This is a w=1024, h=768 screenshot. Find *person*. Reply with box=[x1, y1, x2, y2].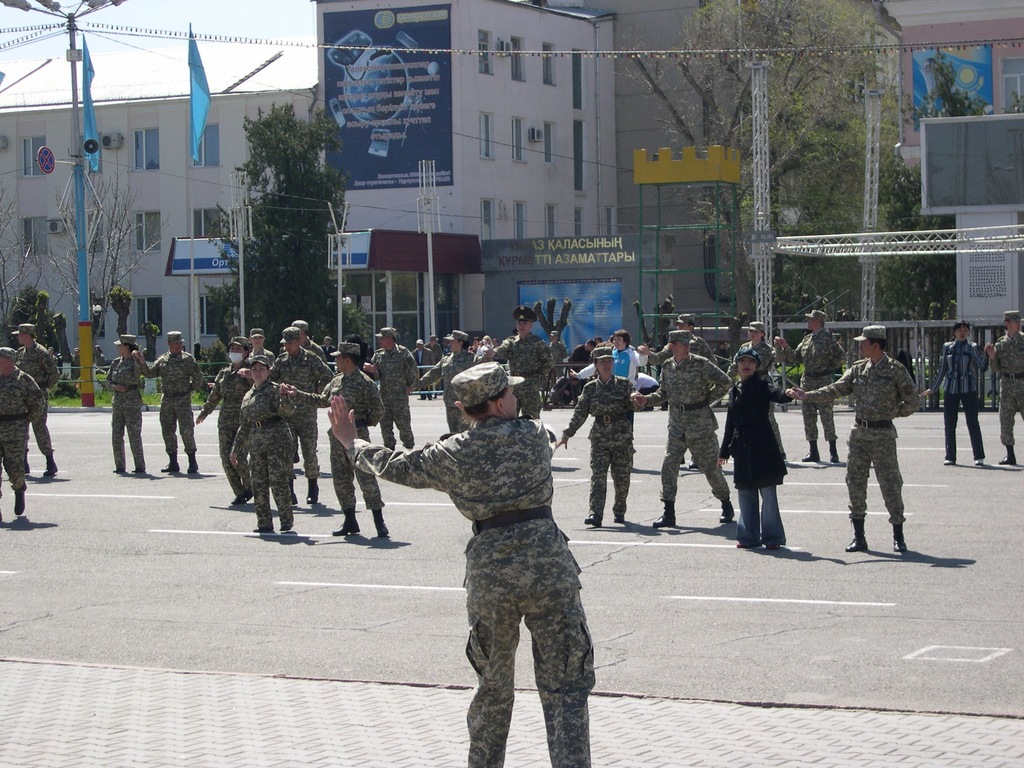
box=[366, 330, 420, 451].
